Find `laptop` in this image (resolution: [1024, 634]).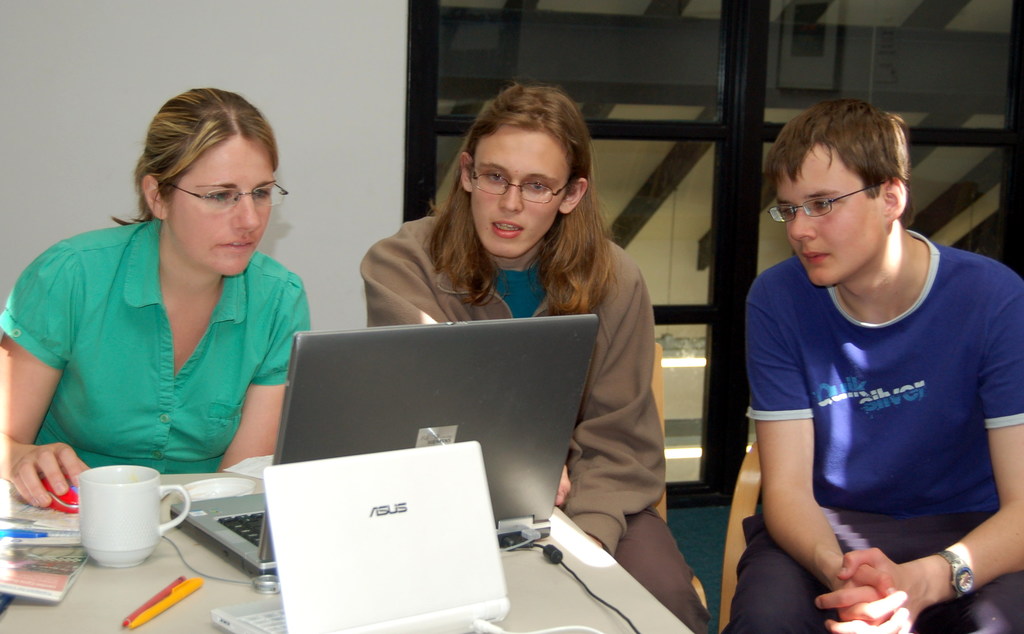
<region>169, 313, 594, 586</region>.
